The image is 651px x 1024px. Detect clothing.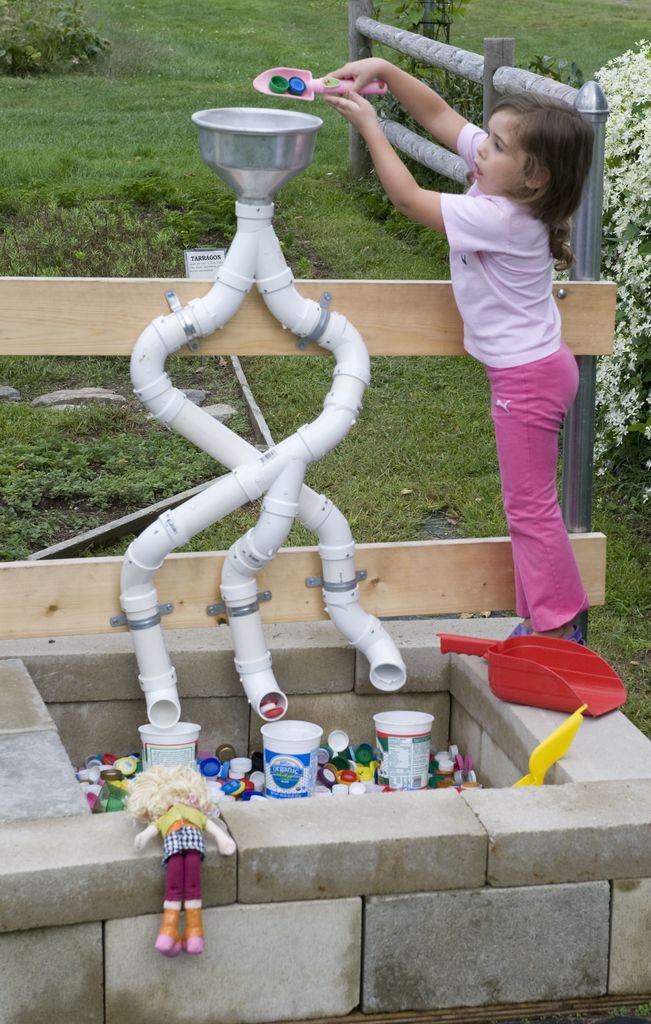
Detection: bbox=[438, 124, 591, 633].
